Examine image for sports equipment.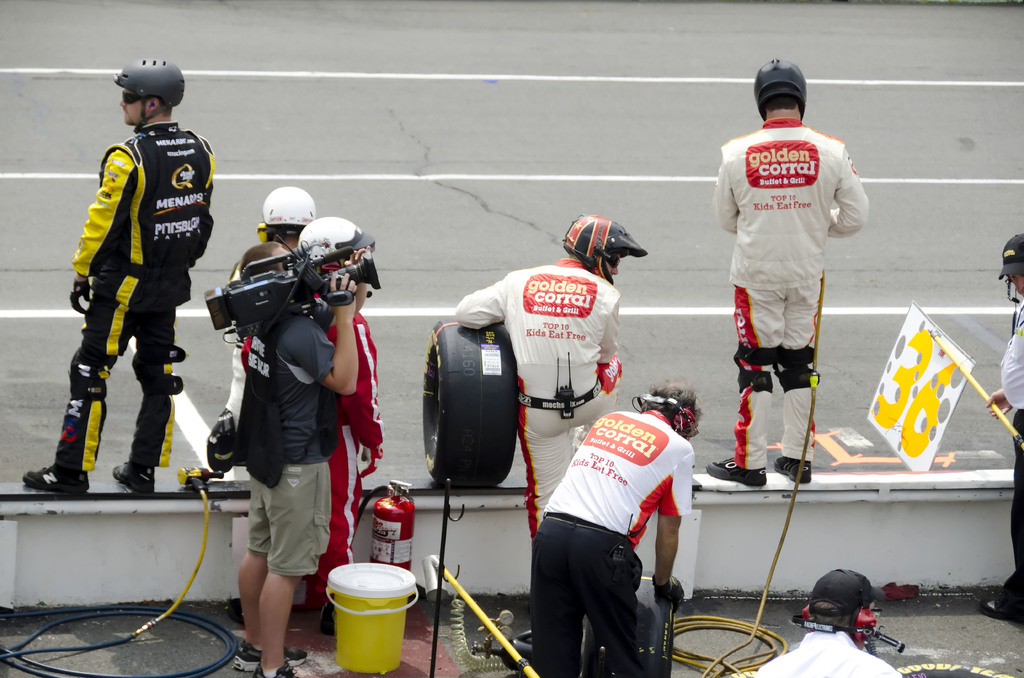
Examination result: rect(301, 216, 374, 272).
